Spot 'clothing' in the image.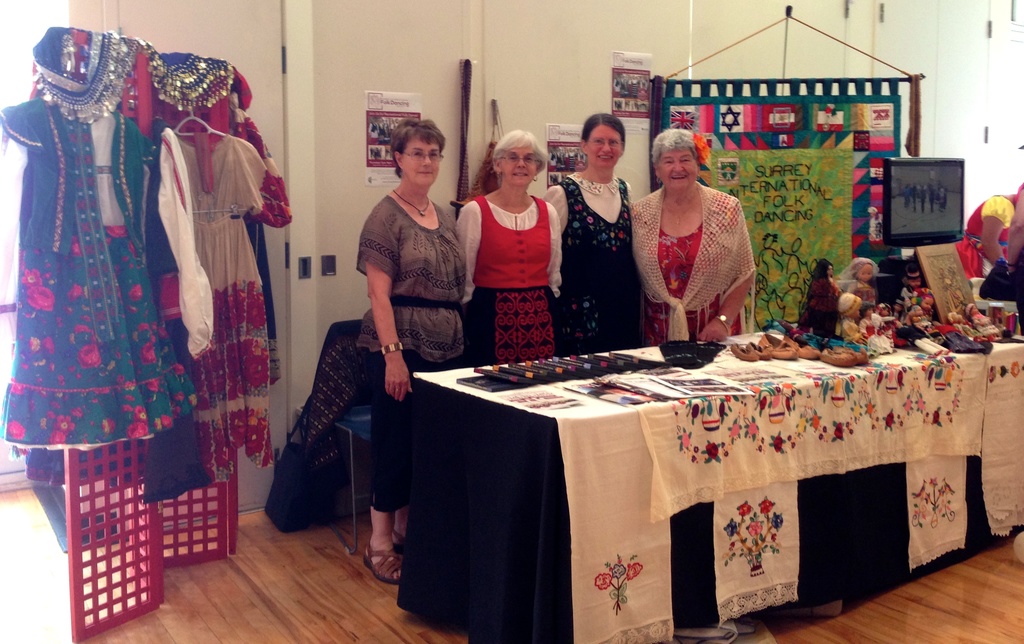
'clothing' found at [x1=143, y1=117, x2=216, y2=506].
